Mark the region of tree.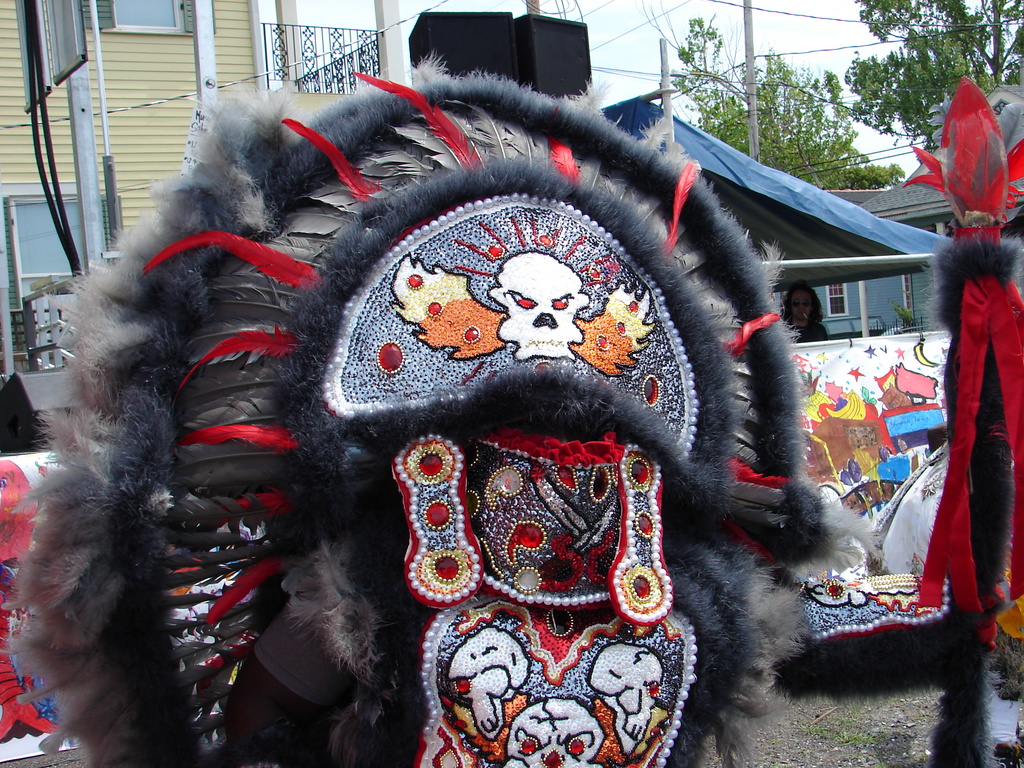
Region: 637:0:903:190.
